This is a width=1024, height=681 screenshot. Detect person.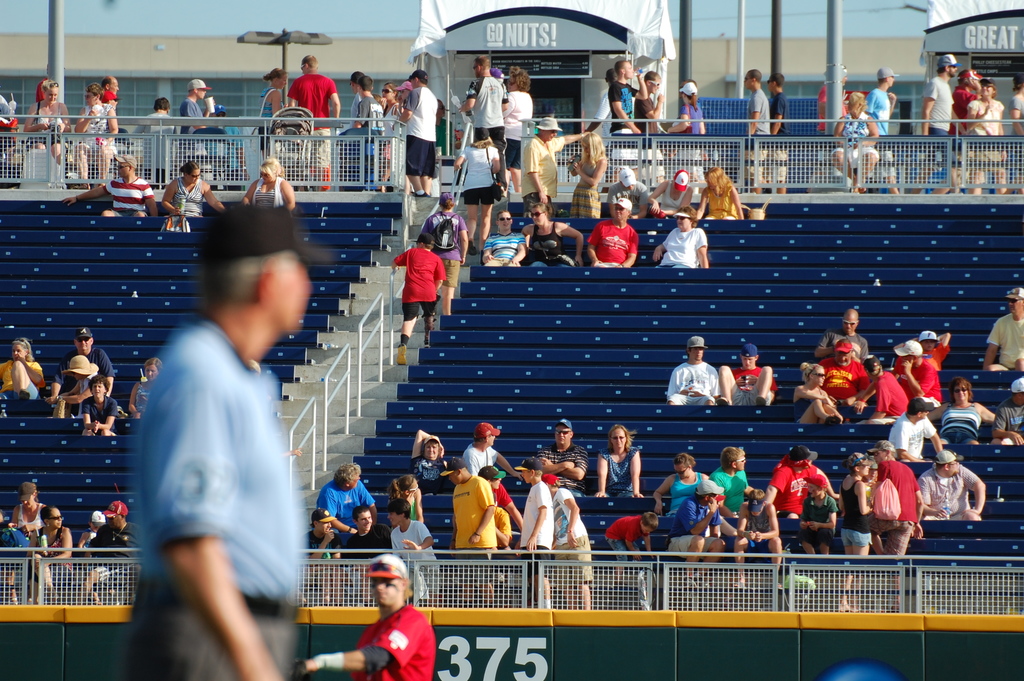
[79,376,116,439].
